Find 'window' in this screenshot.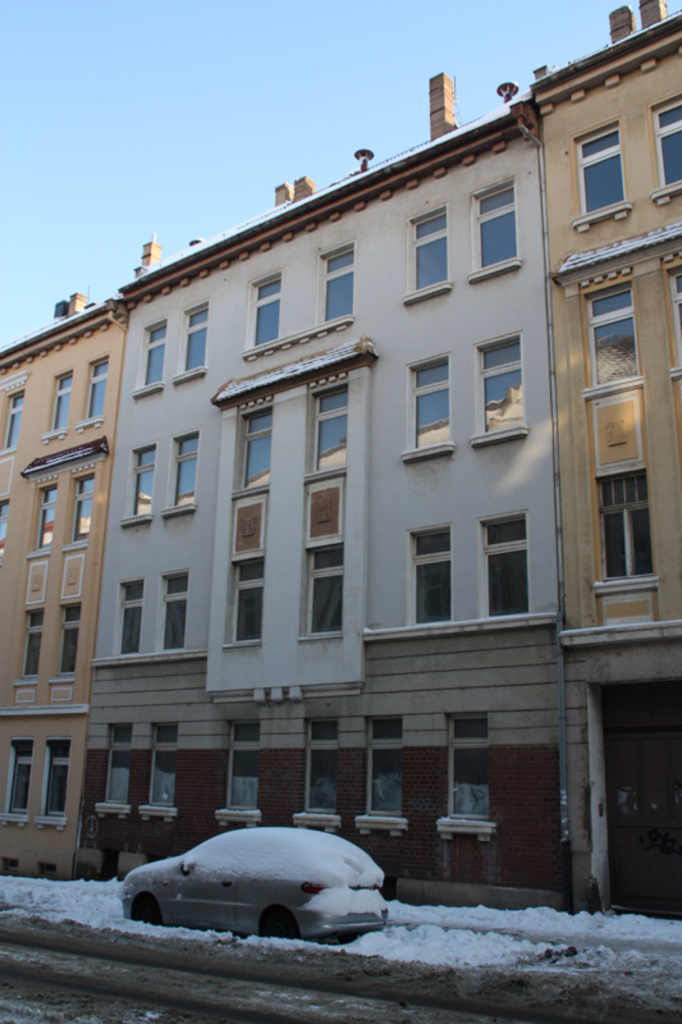
The bounding box for 'window' is {"left": 306, "top": 718, "right": 338, "bottom": 813}.
